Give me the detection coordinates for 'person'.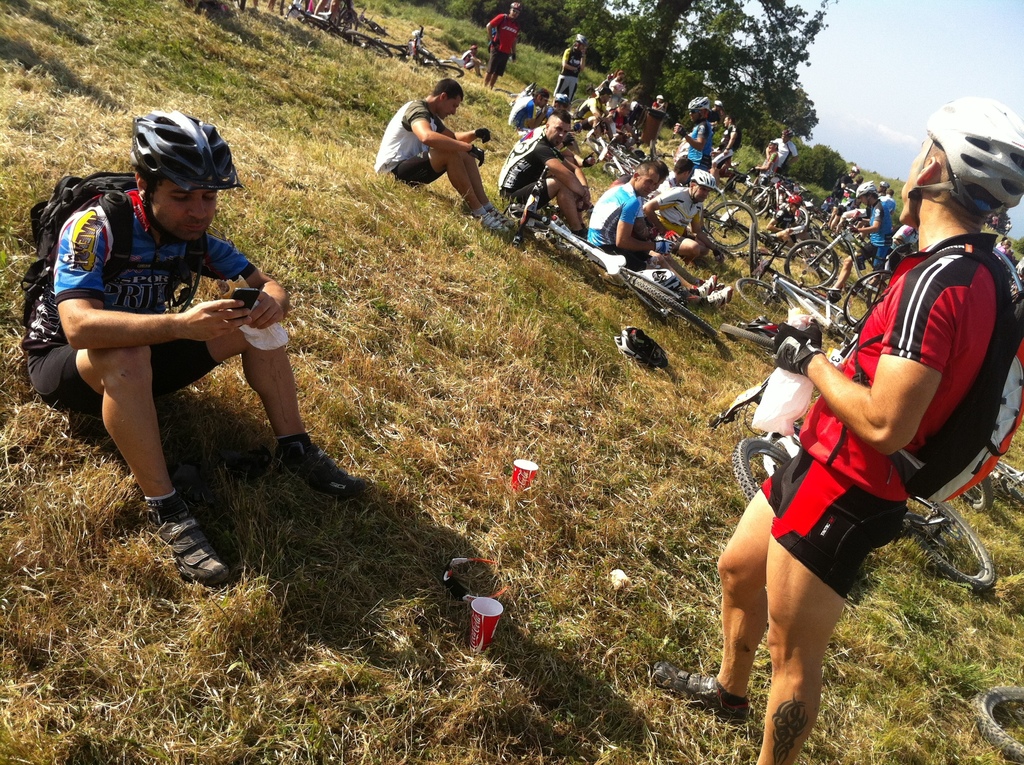
(376,74,515,240).
